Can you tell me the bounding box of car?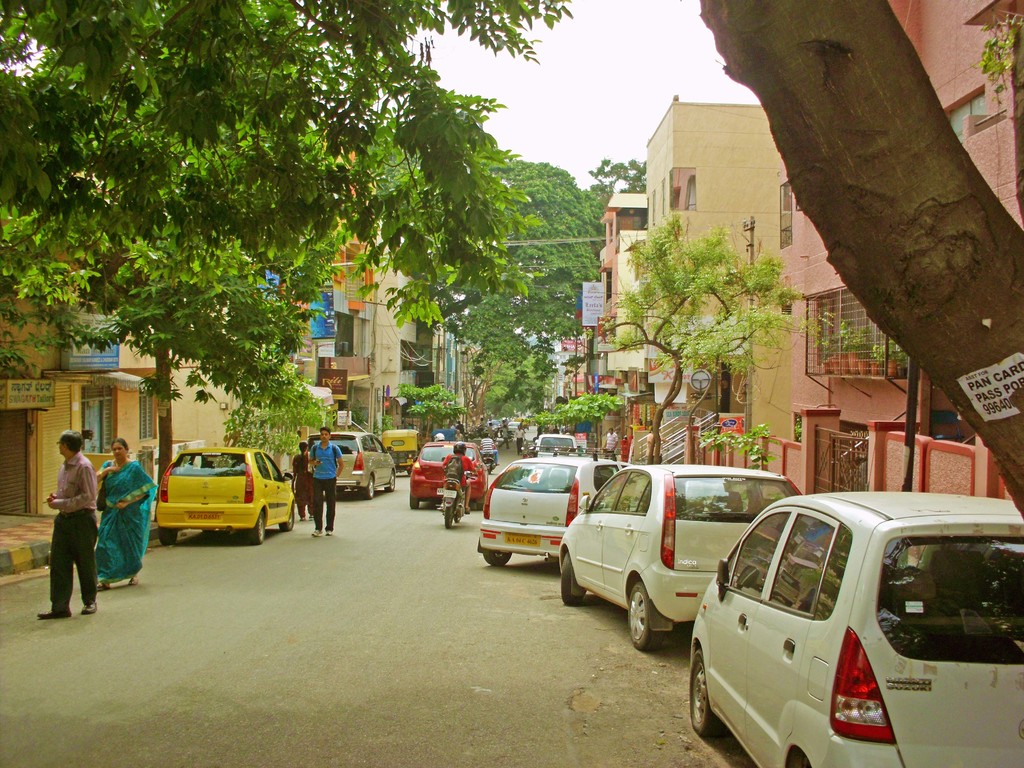
[left=475, top=449, right=643, bottom=572].
